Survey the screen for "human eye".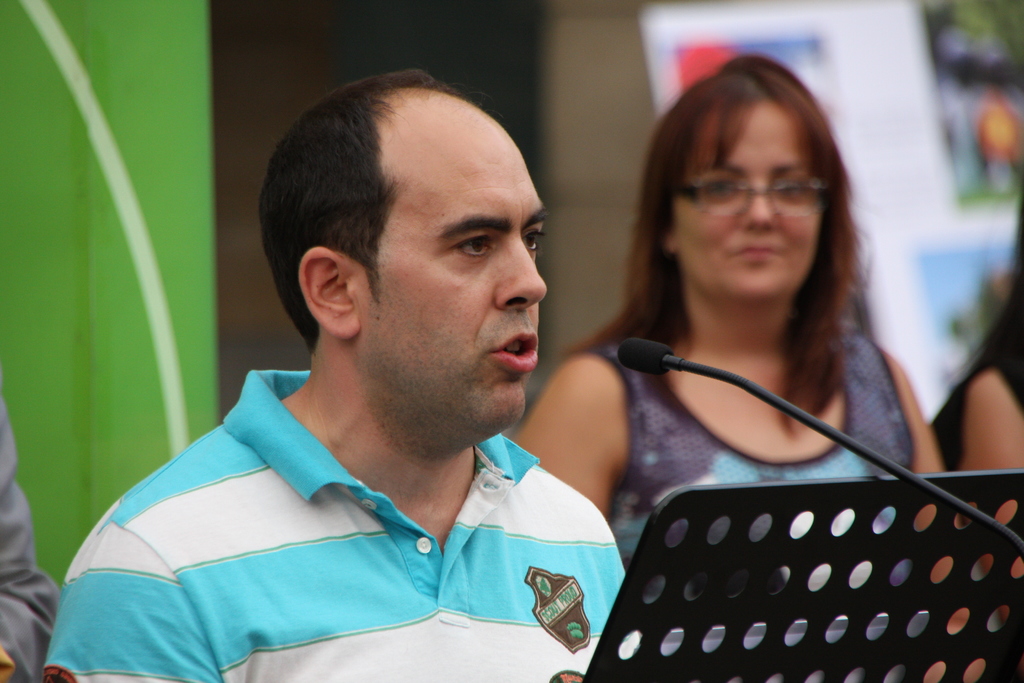
Survey found: x1=448 y1=233 x2=494 y2=267.
